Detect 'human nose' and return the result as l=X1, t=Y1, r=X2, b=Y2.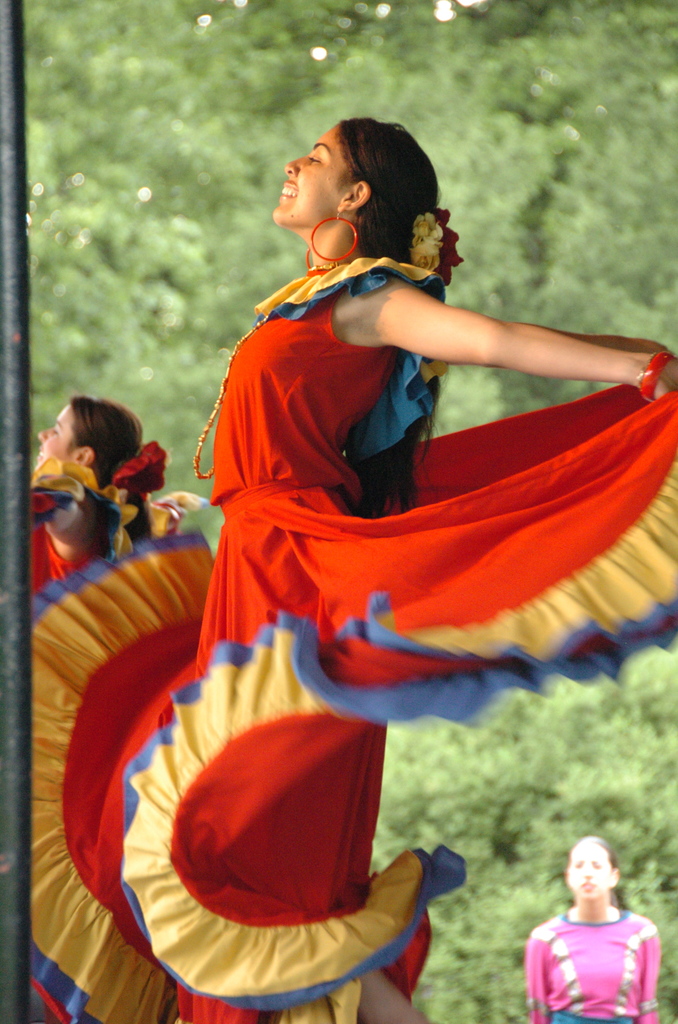
l=36, t=428, r=52, b=440.
